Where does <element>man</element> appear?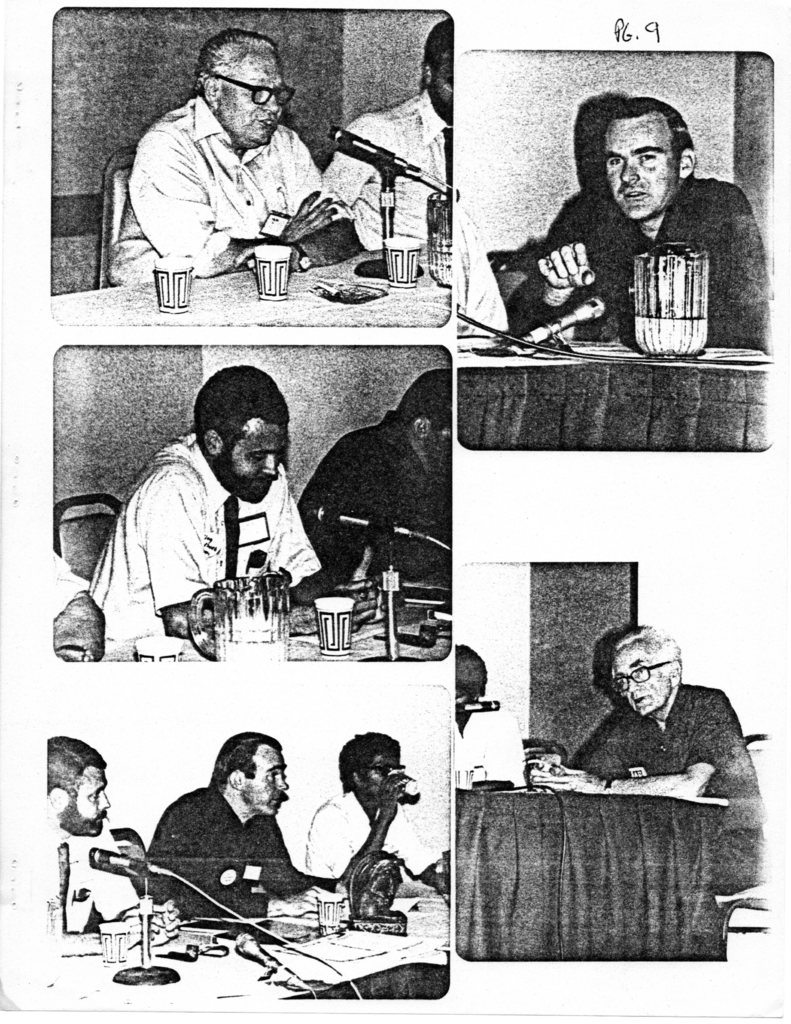
Appears at BBox(314, 14, 456, 247).
